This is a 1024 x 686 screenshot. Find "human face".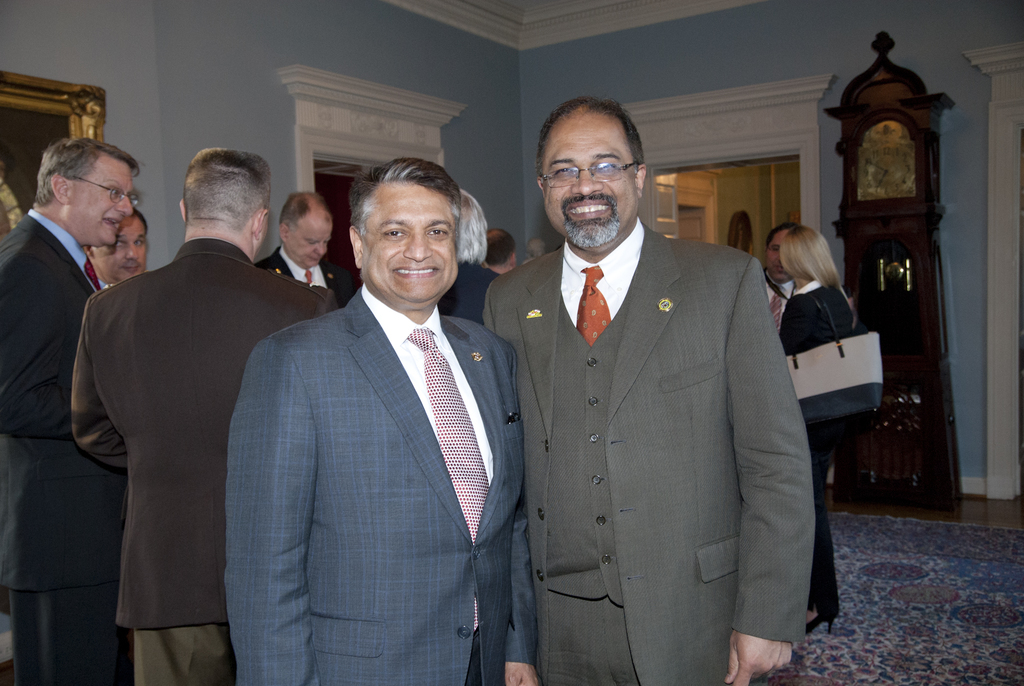
Bounding box: region(283, 209, 334, 268).
